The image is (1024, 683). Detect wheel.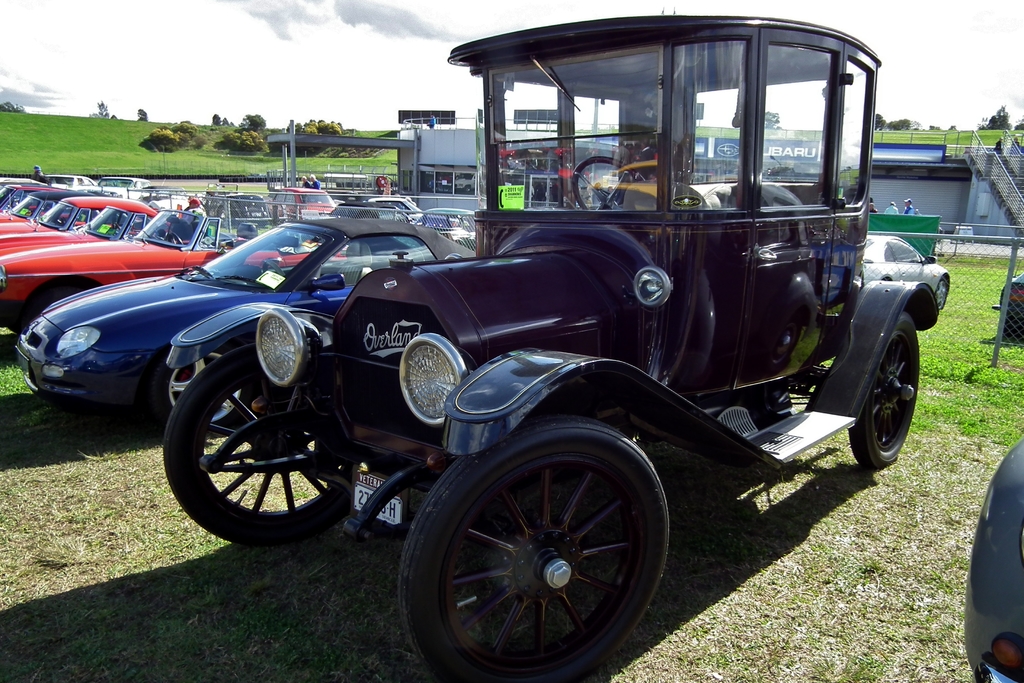
Detection: detection(218, 208, 225, 225).
